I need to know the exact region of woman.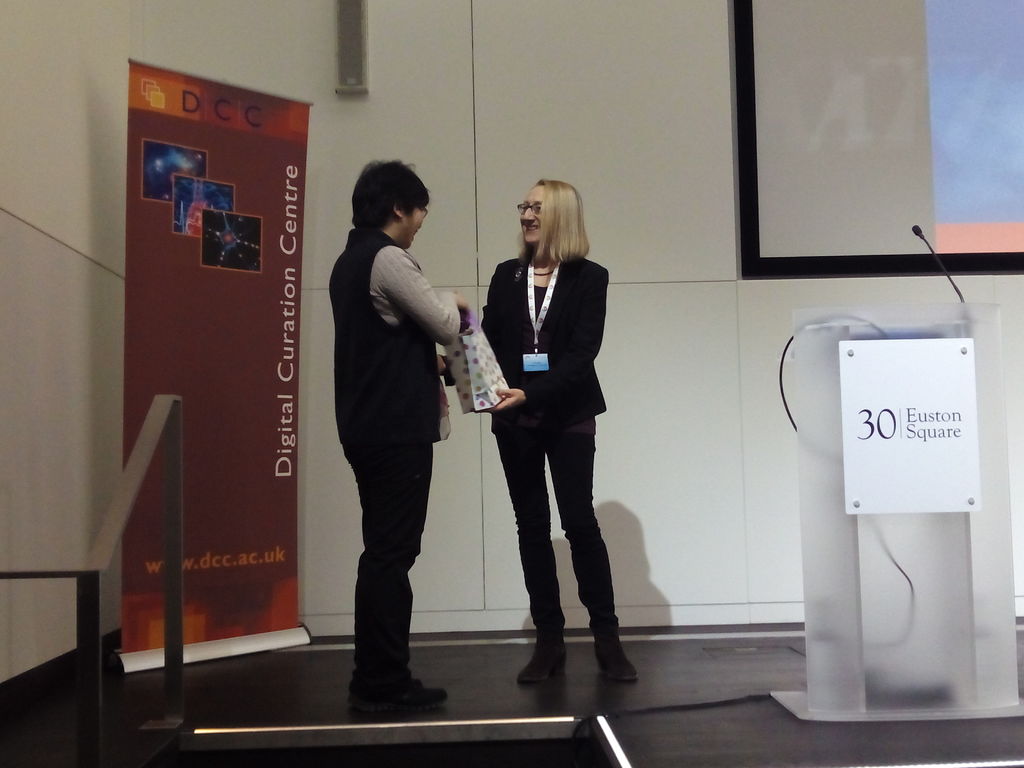
Region: rect(479, 186, 618, 693).
